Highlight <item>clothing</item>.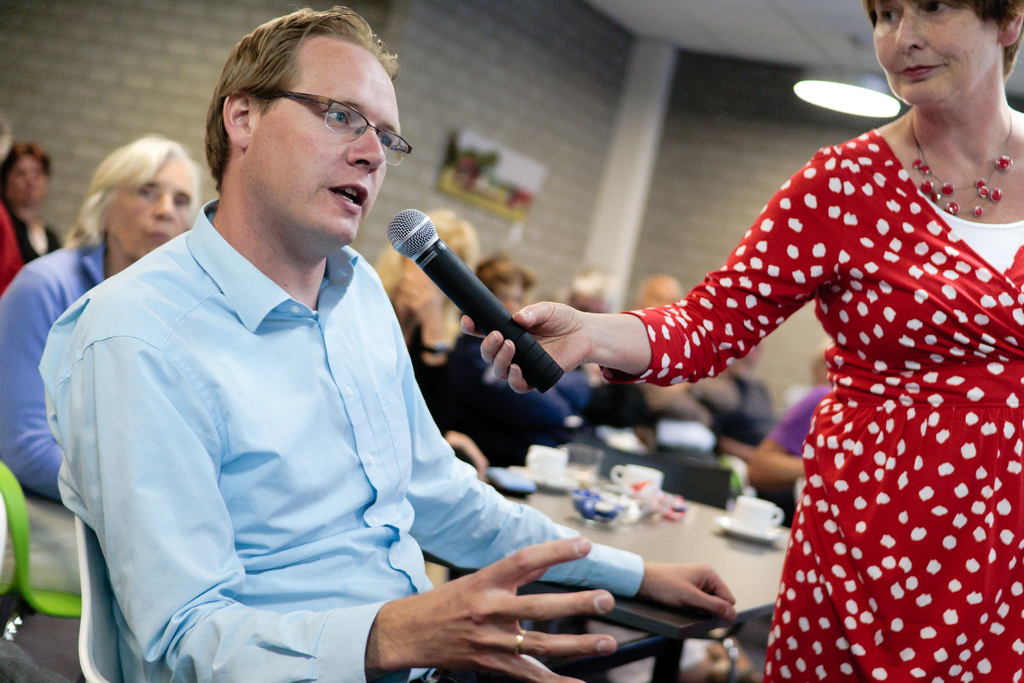
Highlighted region: select_region(0, 197, 60, 295).
